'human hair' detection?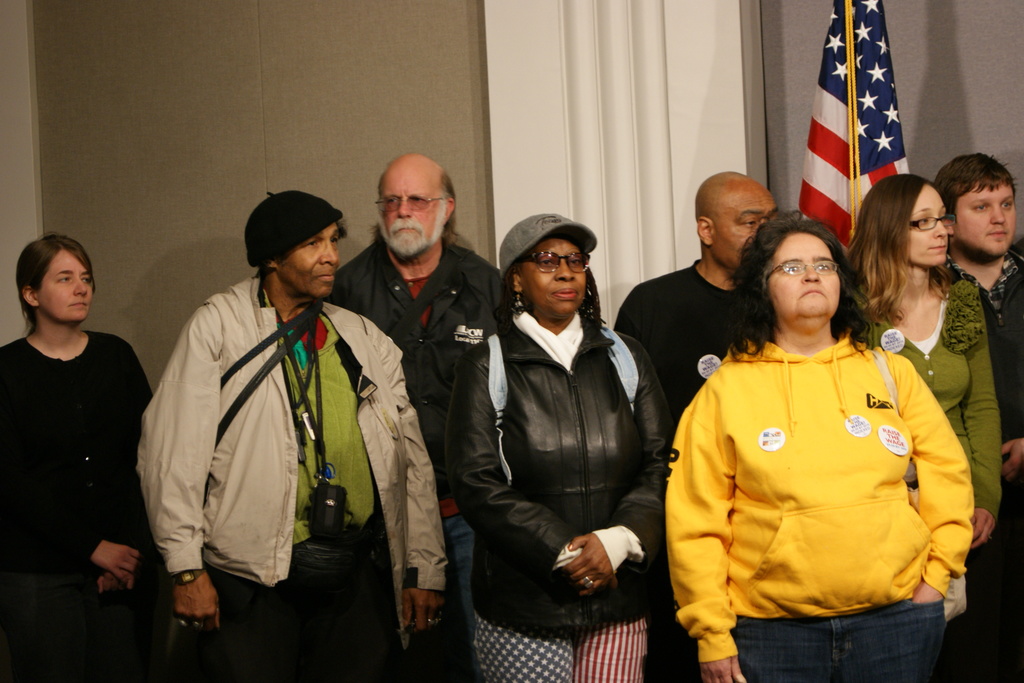
<region>931, 148, 1021, 233</region>
